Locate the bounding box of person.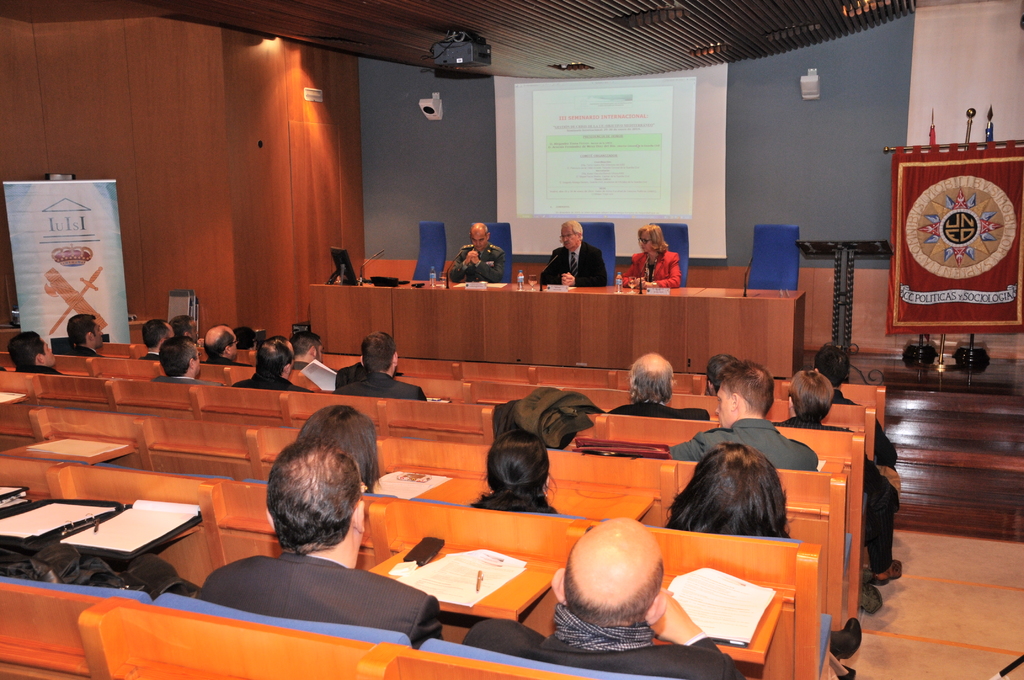
Bounding box: 230 332 303 392.
